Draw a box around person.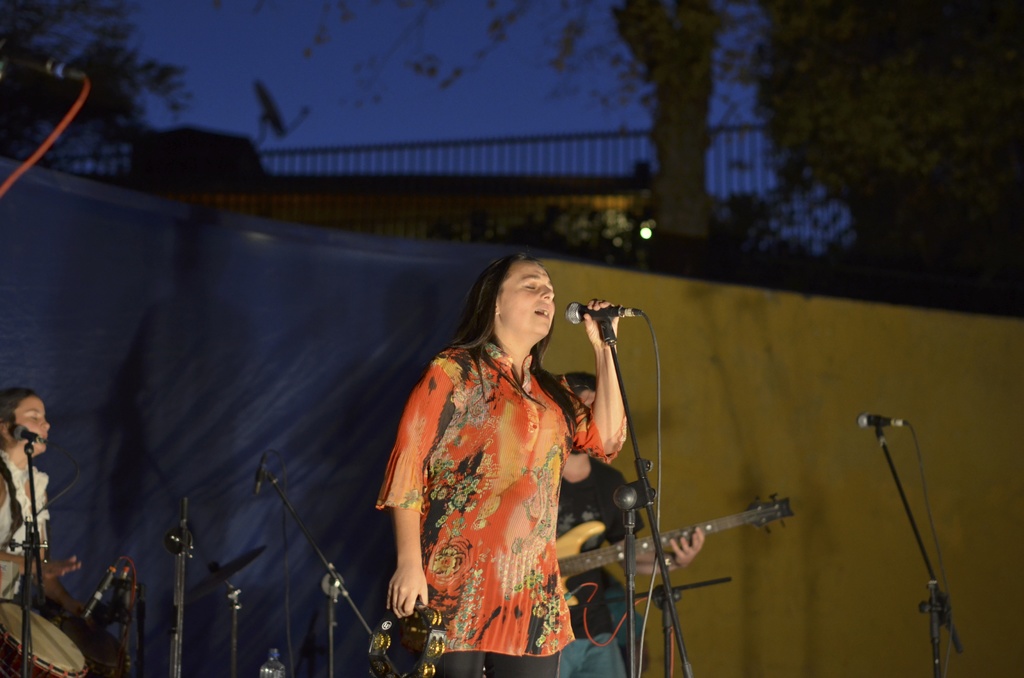
(x1=368, y1=250, x2=632, y2=677).
